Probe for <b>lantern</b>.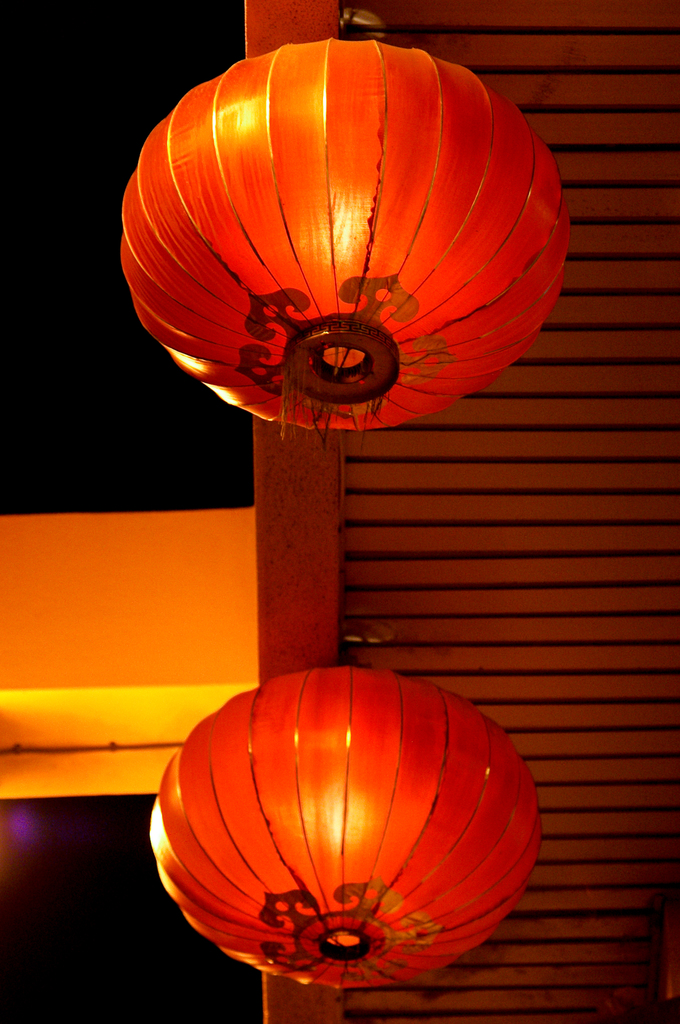
Probe result: crop(118, 40, 566, 436).
